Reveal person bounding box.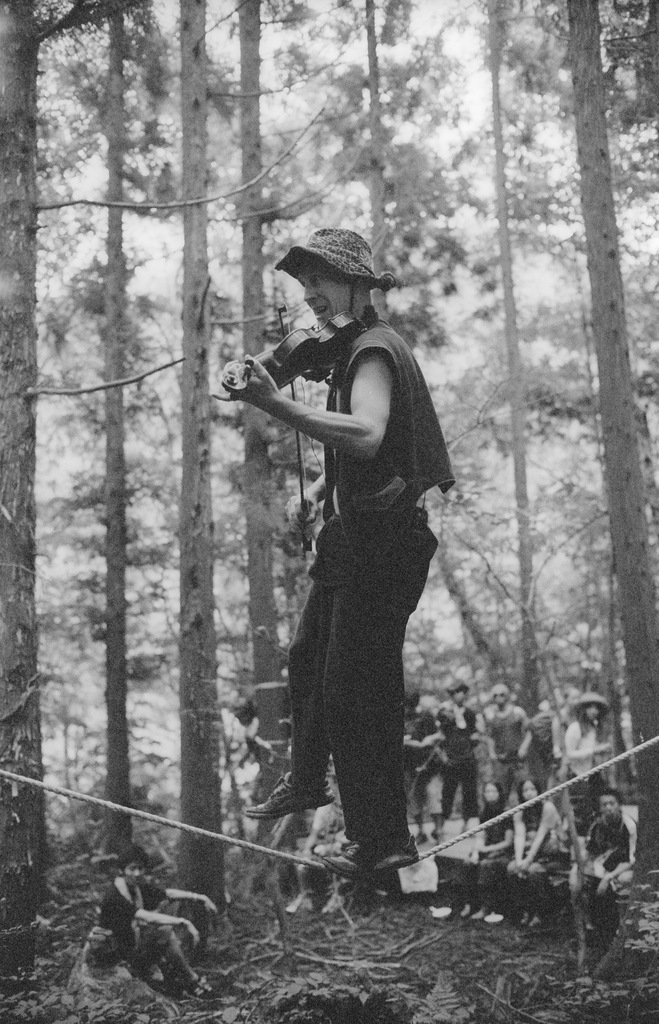
Revealed: 95/846/218/1002.
